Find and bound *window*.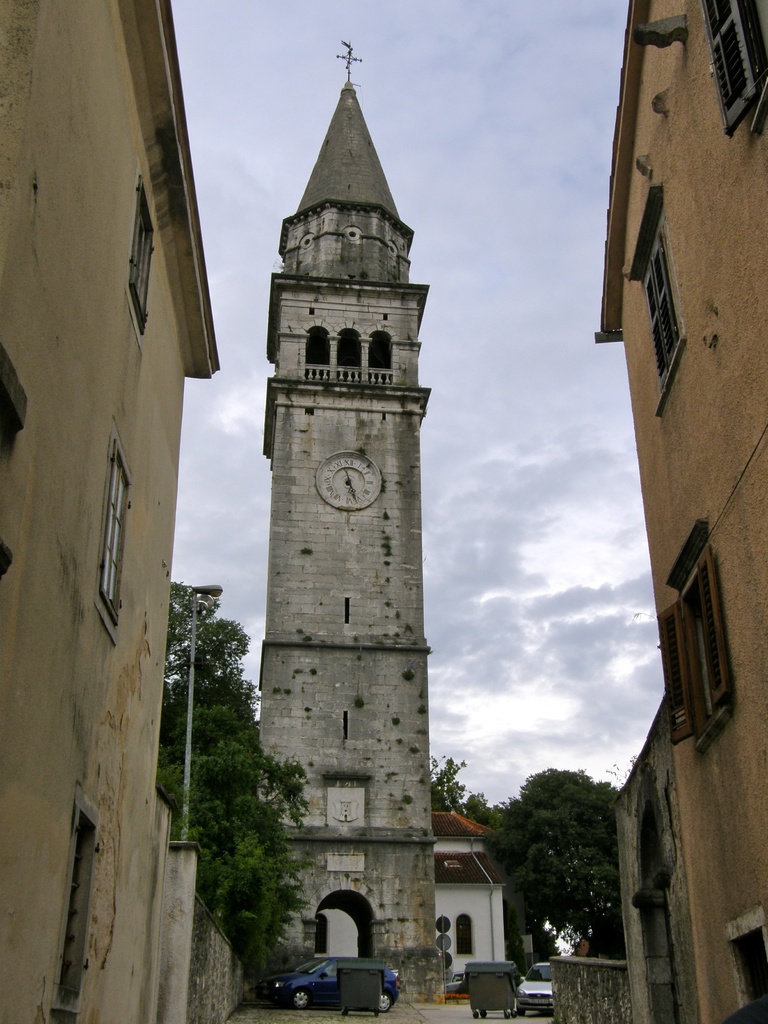
Bound: l=124, t=182, r=161, b=330.
